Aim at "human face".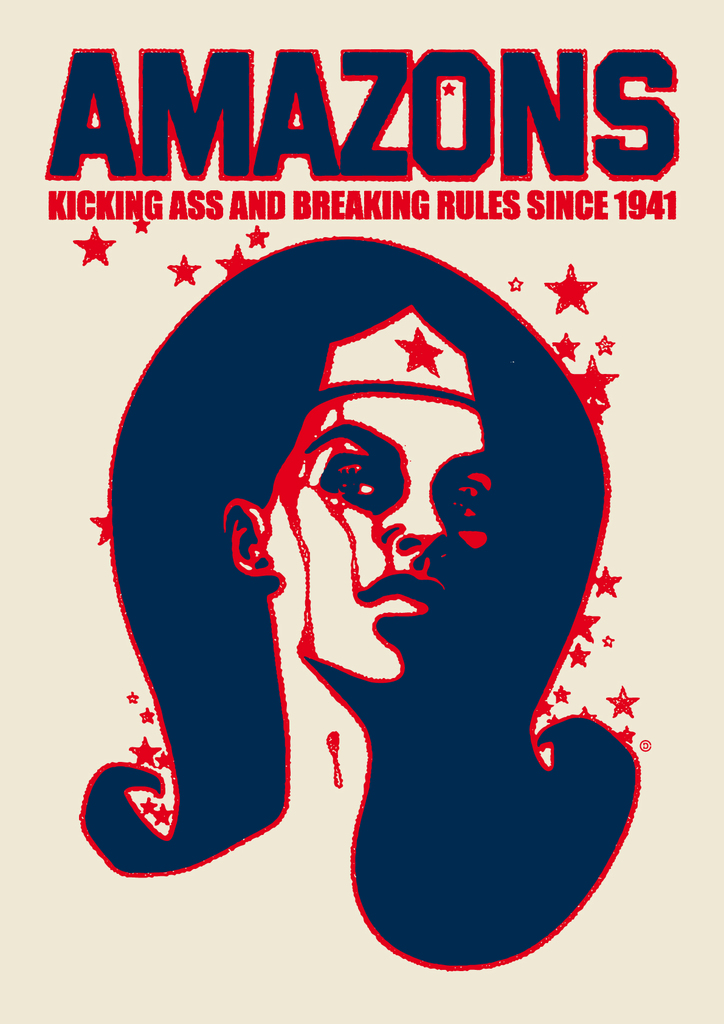
Aimed at rect(260, 397, 495, 684).
